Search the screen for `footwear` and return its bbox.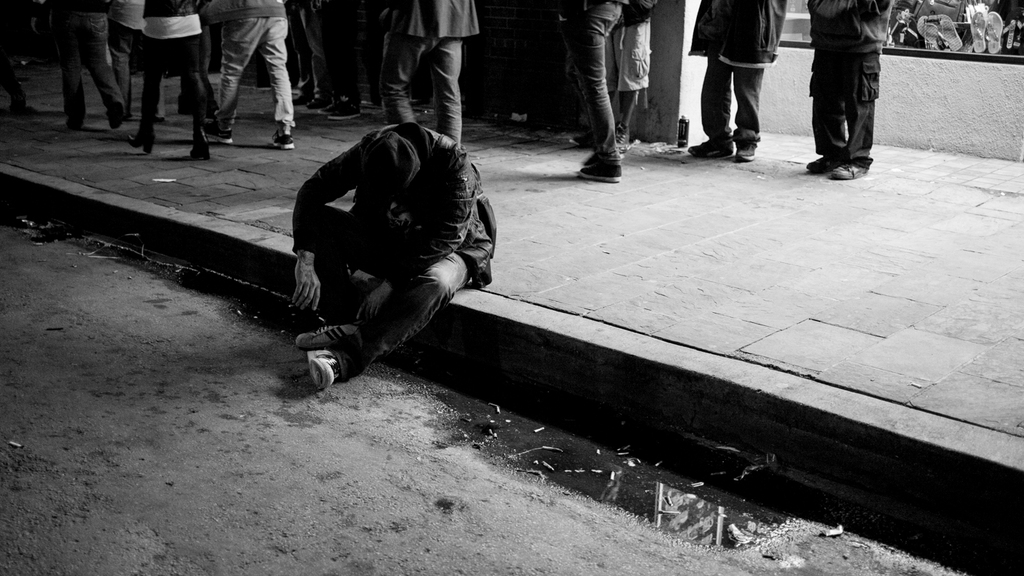
Found: (x1=828, y1=161, x2=870, y2=178).
